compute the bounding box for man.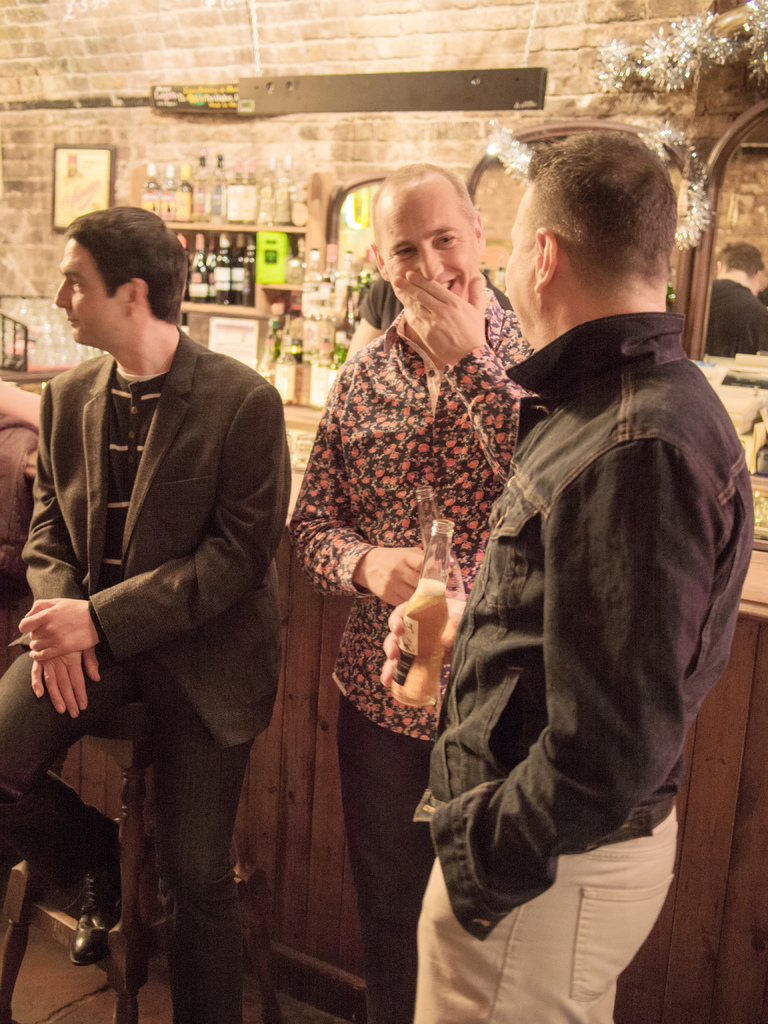
285/159/559/1023.
